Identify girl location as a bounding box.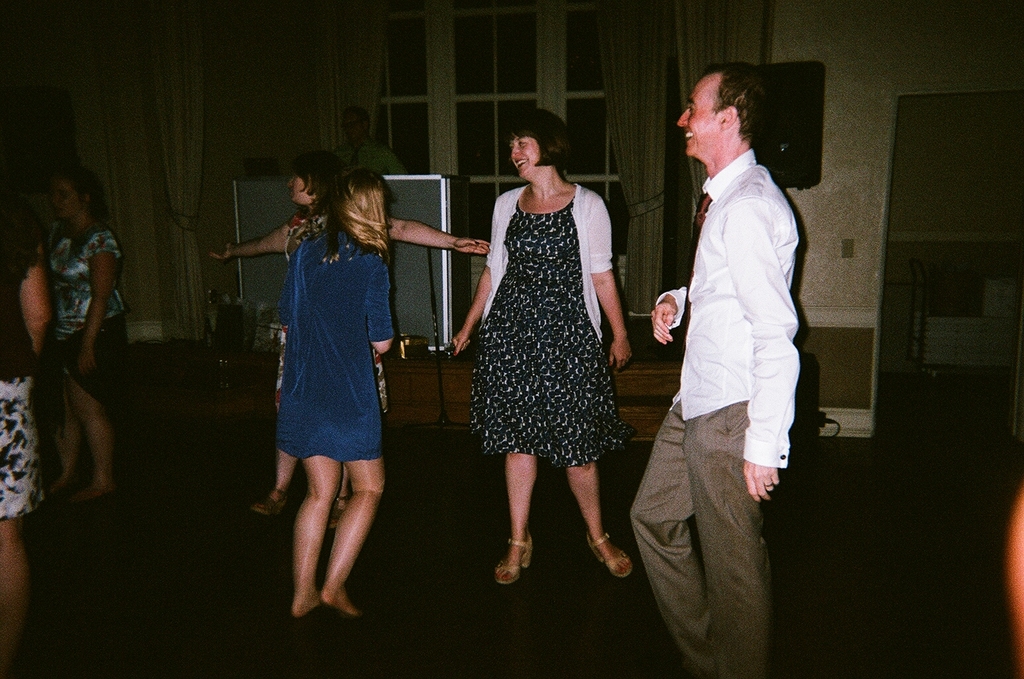
x1=278, y1=165, x2=388, y2=625.
